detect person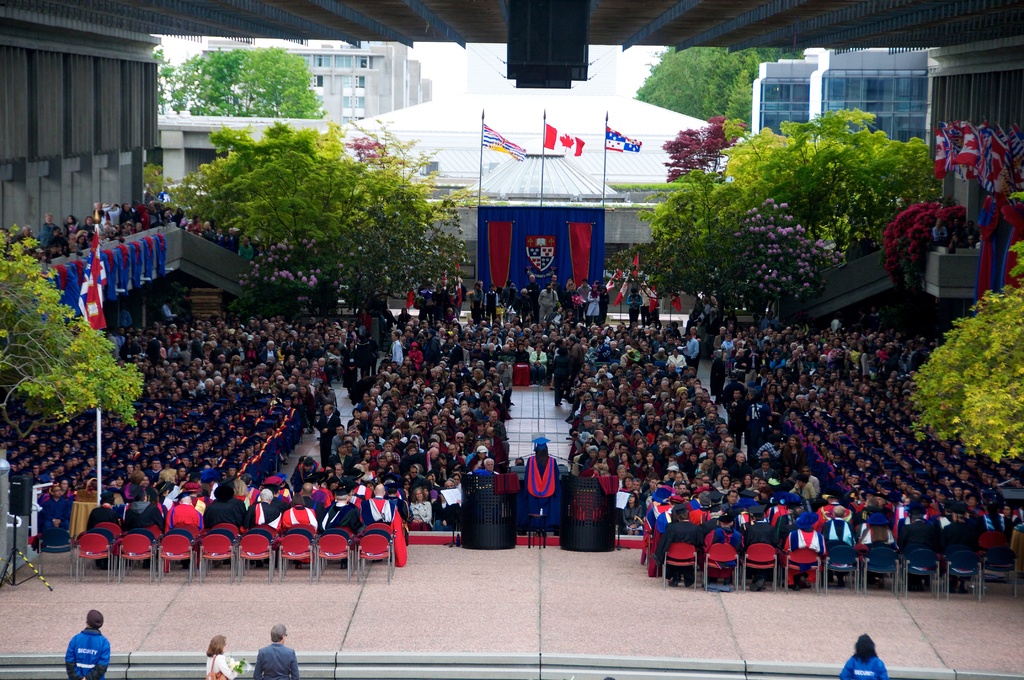
204/478/244/529
